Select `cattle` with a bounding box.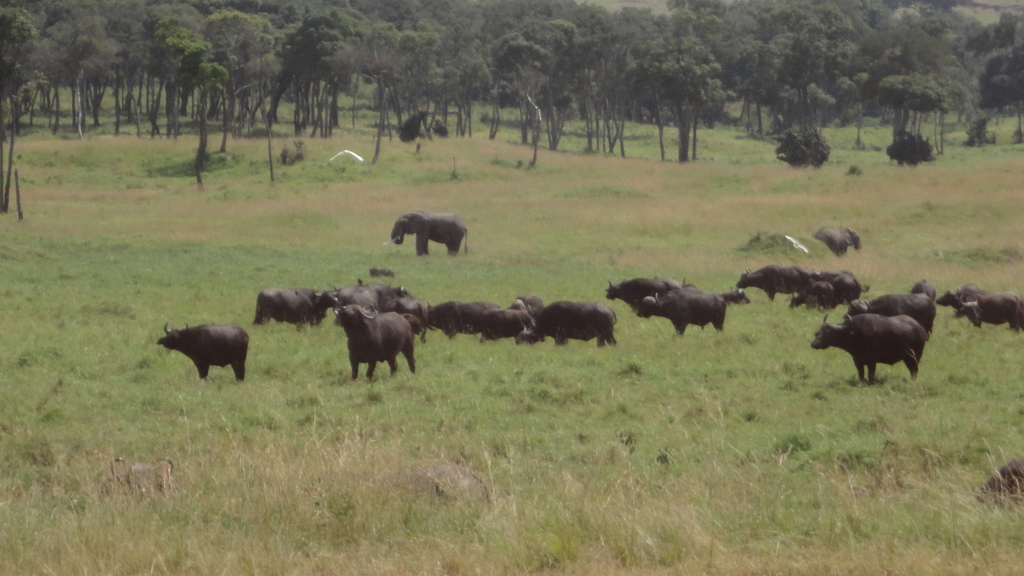
<box>154,326,252,382</box>.
